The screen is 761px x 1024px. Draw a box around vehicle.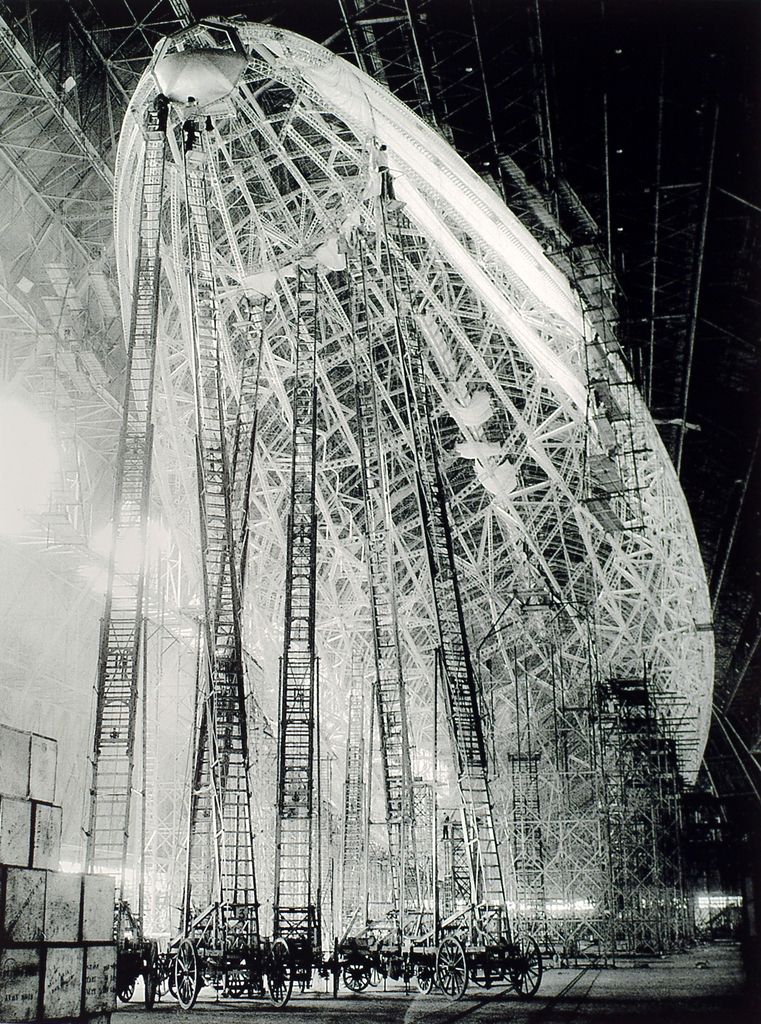
crop(110, 903, 172, 1017).
